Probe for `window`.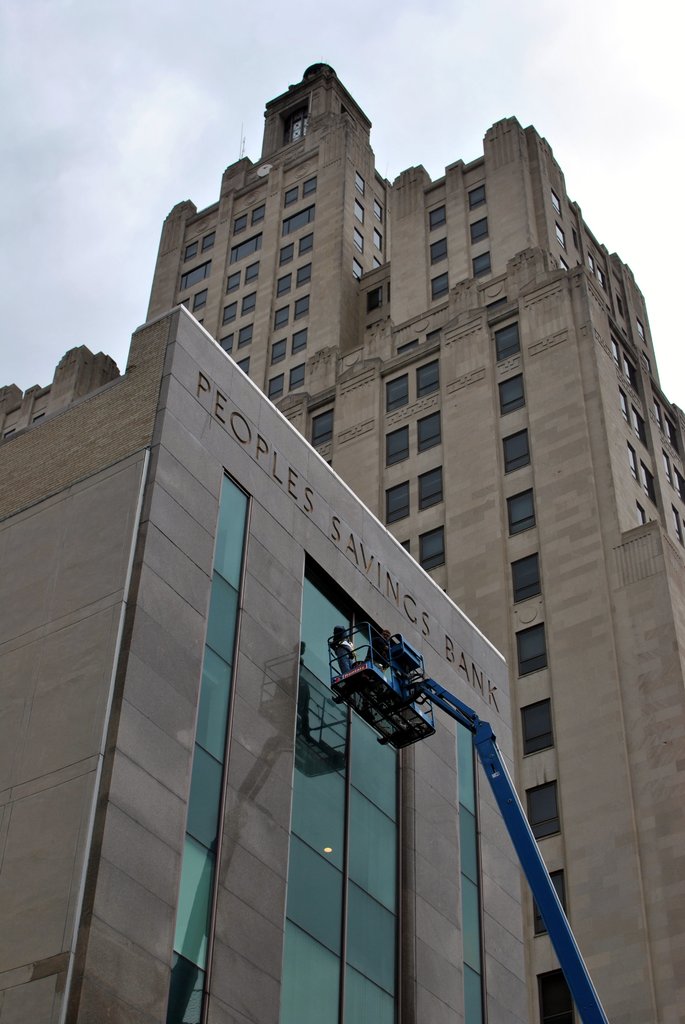
Probe result: [370, 200, 382, 223].
